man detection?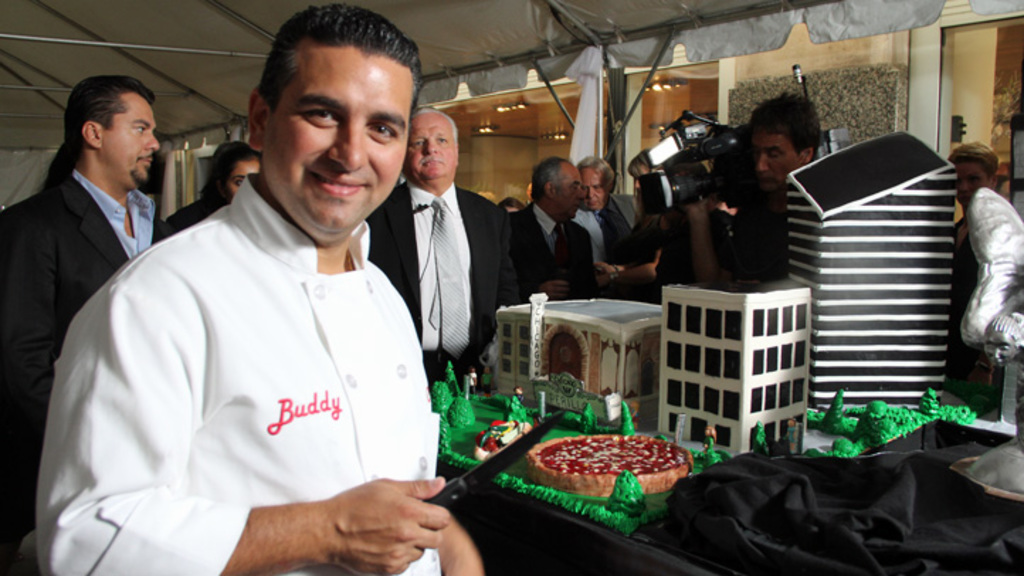
x1=584, y1=157, x2=662, y2=304
